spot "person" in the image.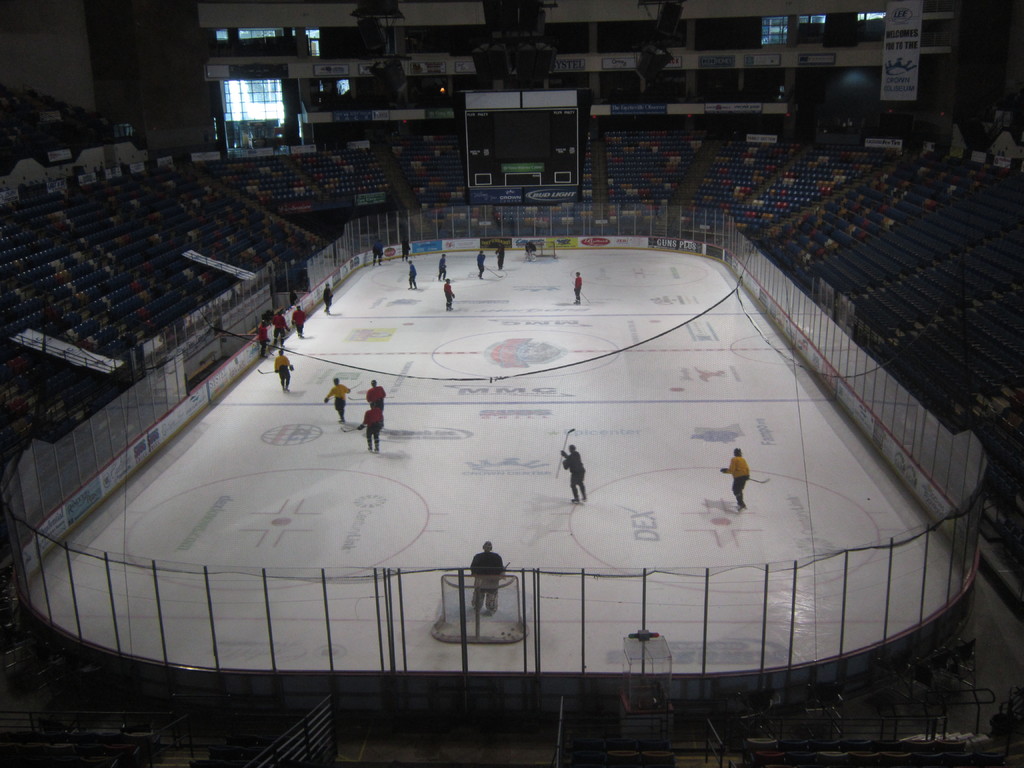
"person" found at (left=291, top=303, right=307, bottom=338).
